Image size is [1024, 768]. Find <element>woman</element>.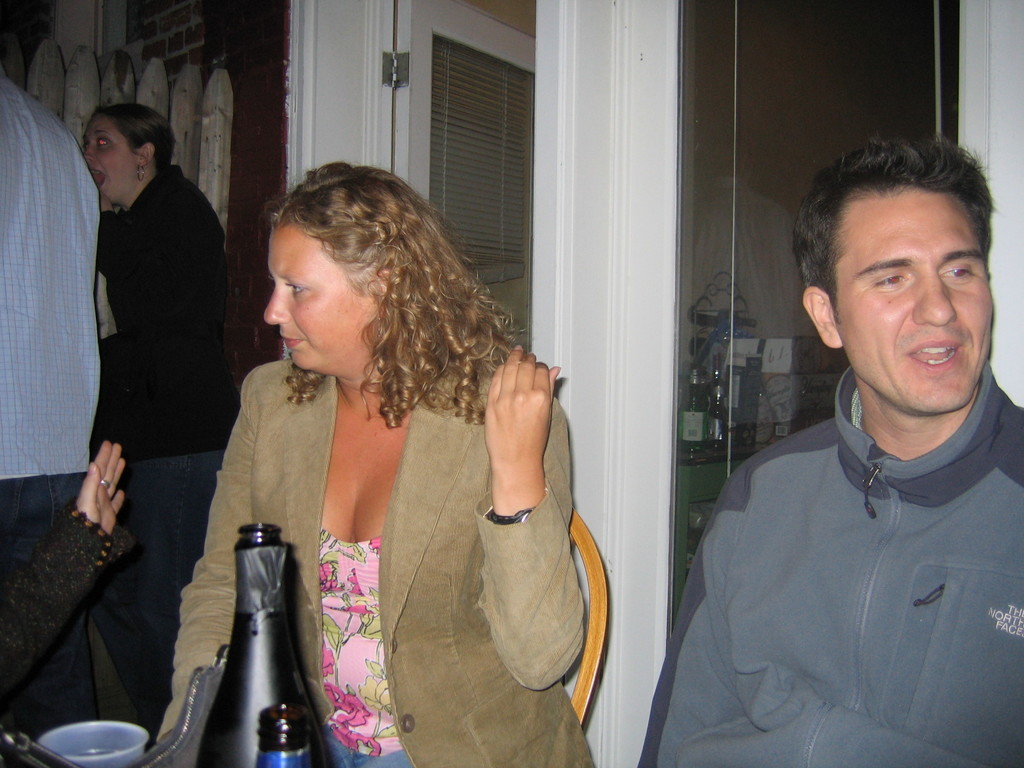
left=92, top=102, right=247, bottom=739.
